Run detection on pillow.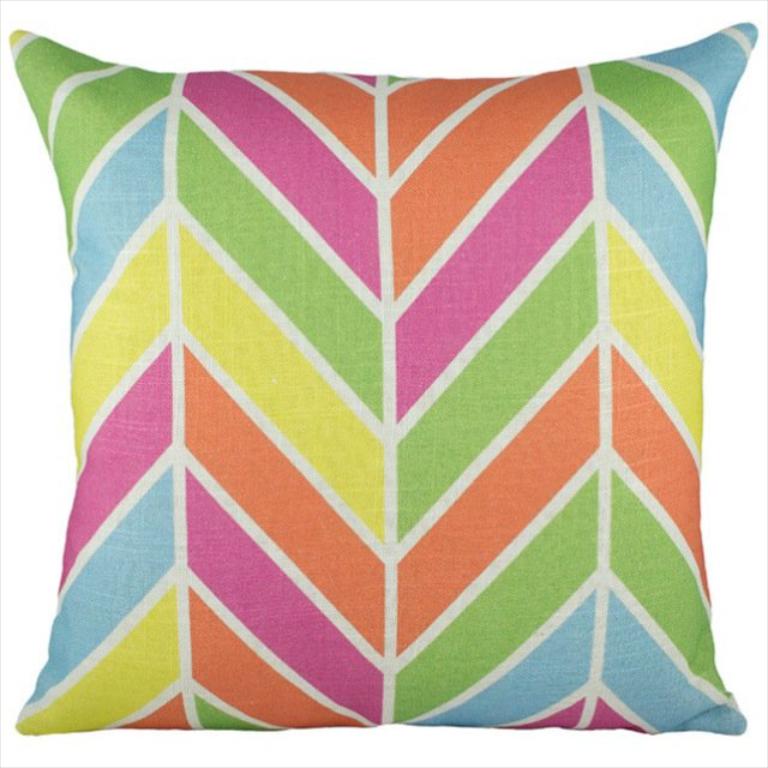
Result: [left=4, top=20, right=767, bottom=748].
